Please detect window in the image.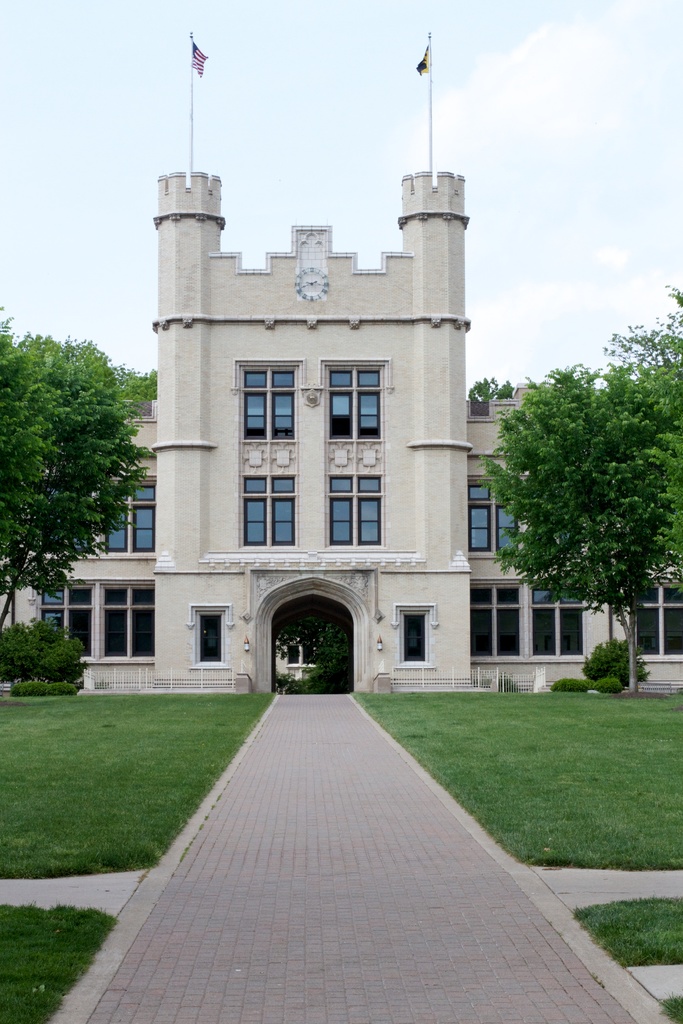
{"left": 632, "top": 583, "right": 682, "bottom": 662}.
